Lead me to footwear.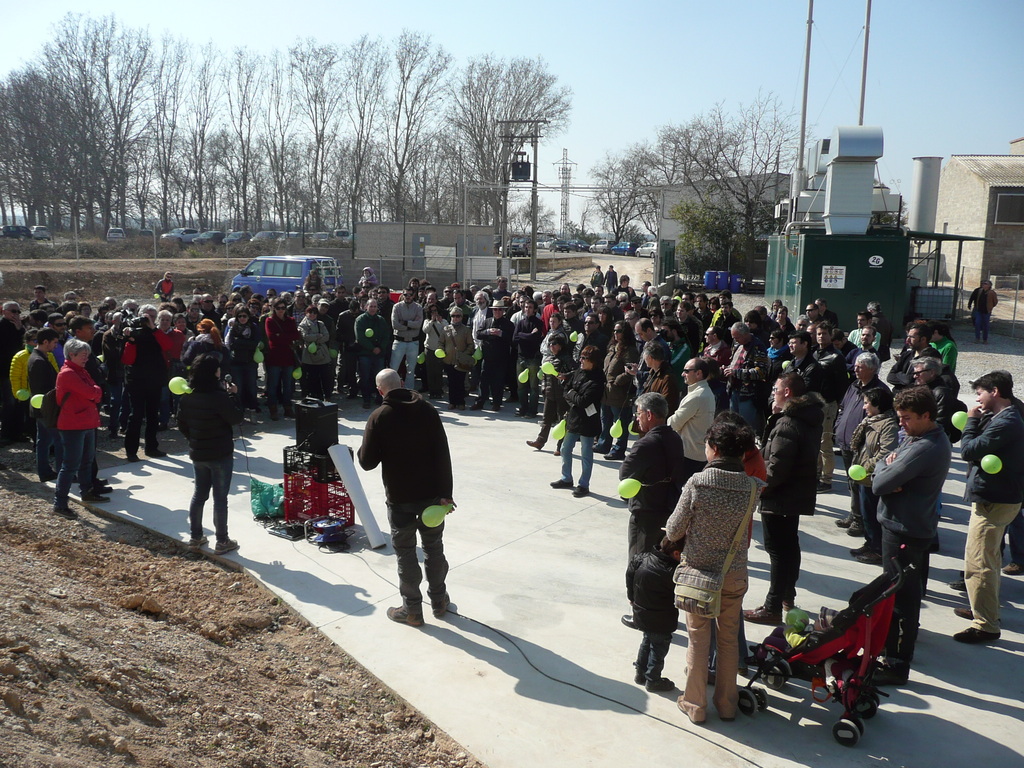
Lead to <bbox>572, 480, 591, 499</bbox>.
